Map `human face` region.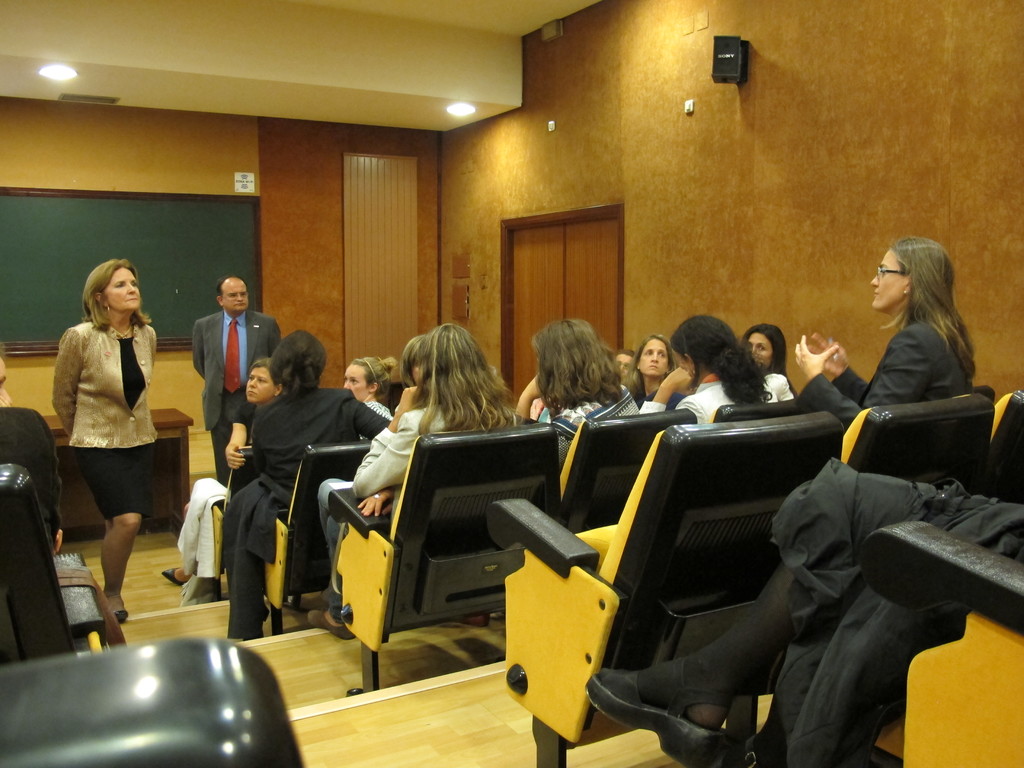
Mapped to 639, 340, 668, 375.
